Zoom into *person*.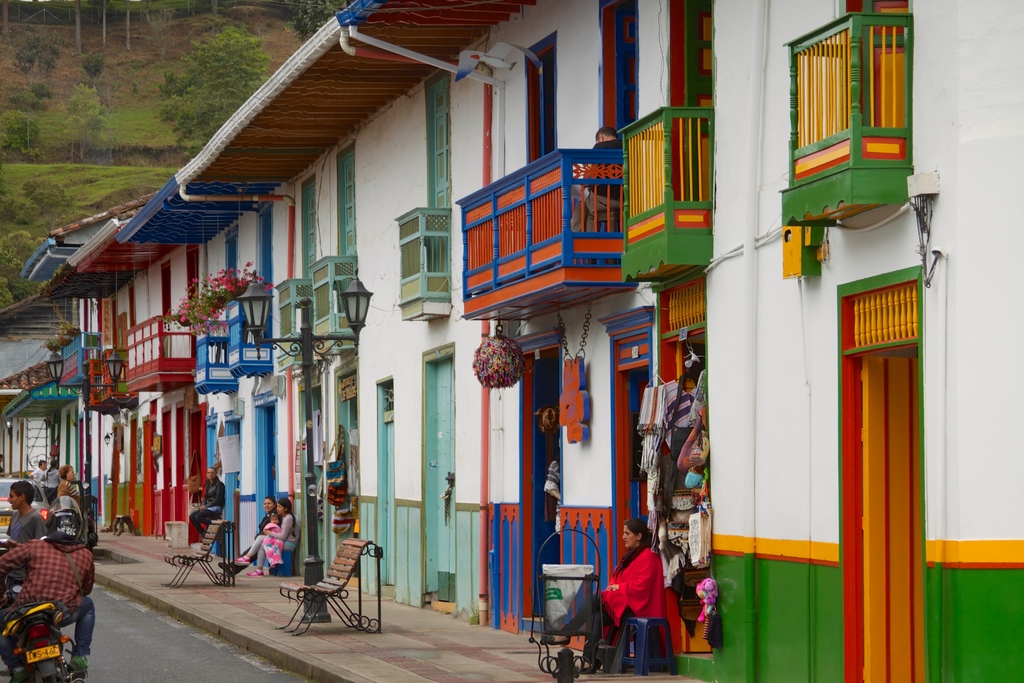
Zoom target: 56/465/81/509.
